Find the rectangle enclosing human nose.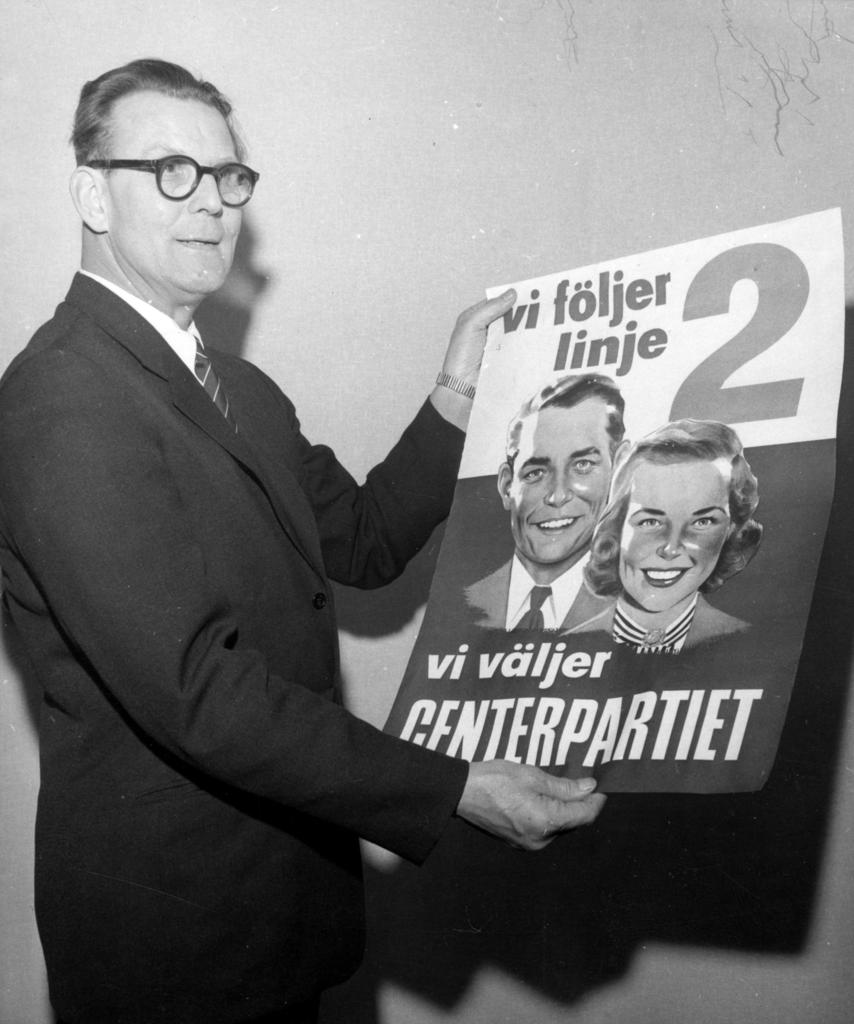
detection(542, 468, 574, 508).
